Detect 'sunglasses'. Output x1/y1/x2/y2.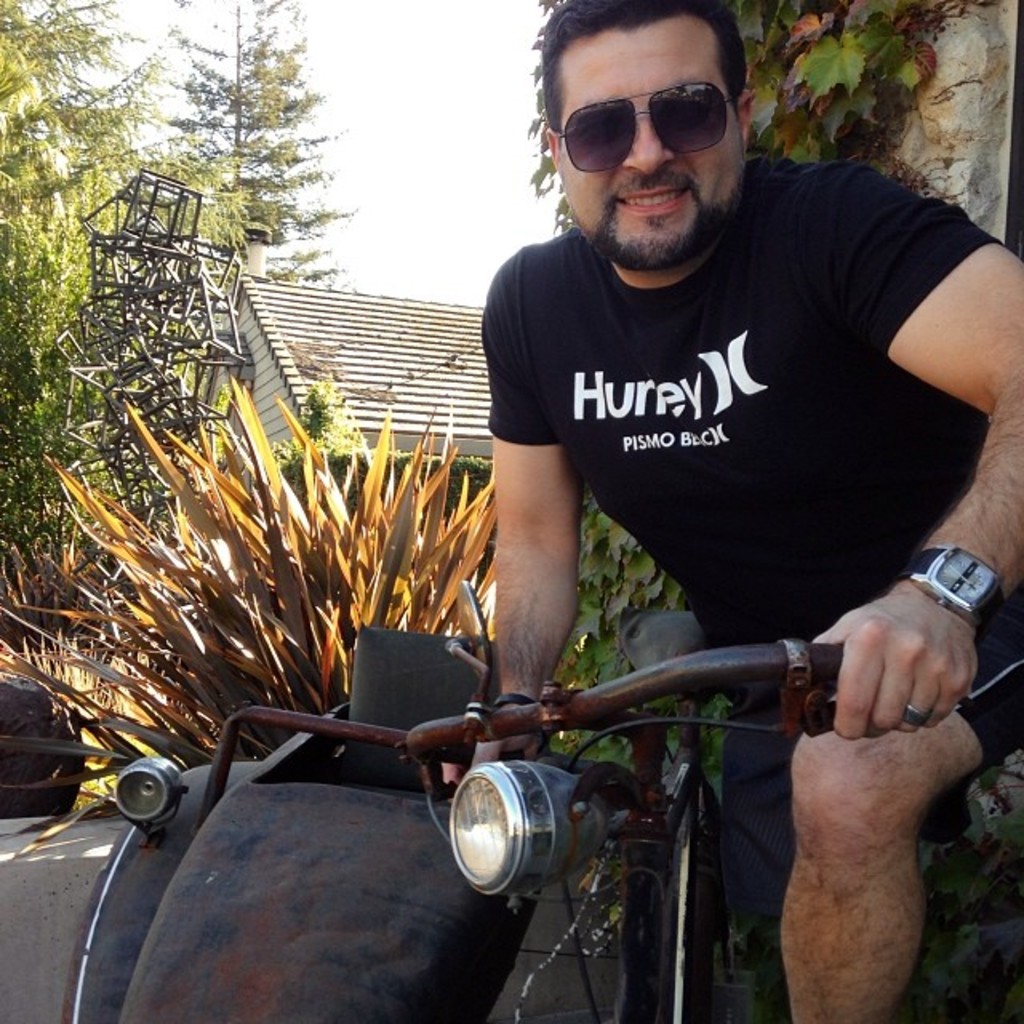
557/80/742/171.
